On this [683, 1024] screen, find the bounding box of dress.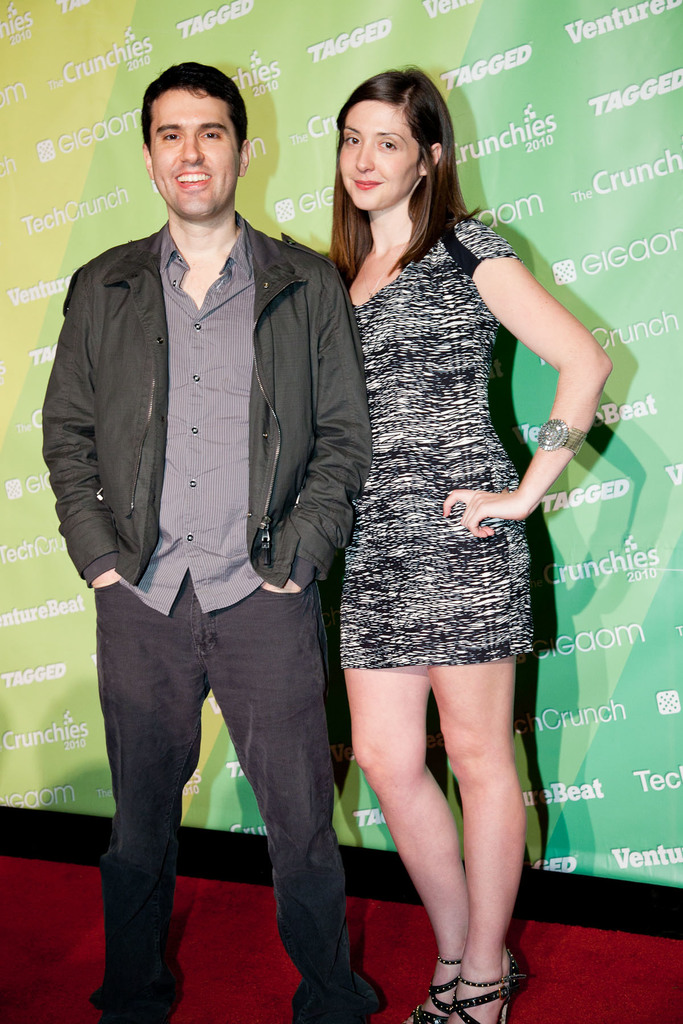
Bounding box: (334, 218, 534, 665).
